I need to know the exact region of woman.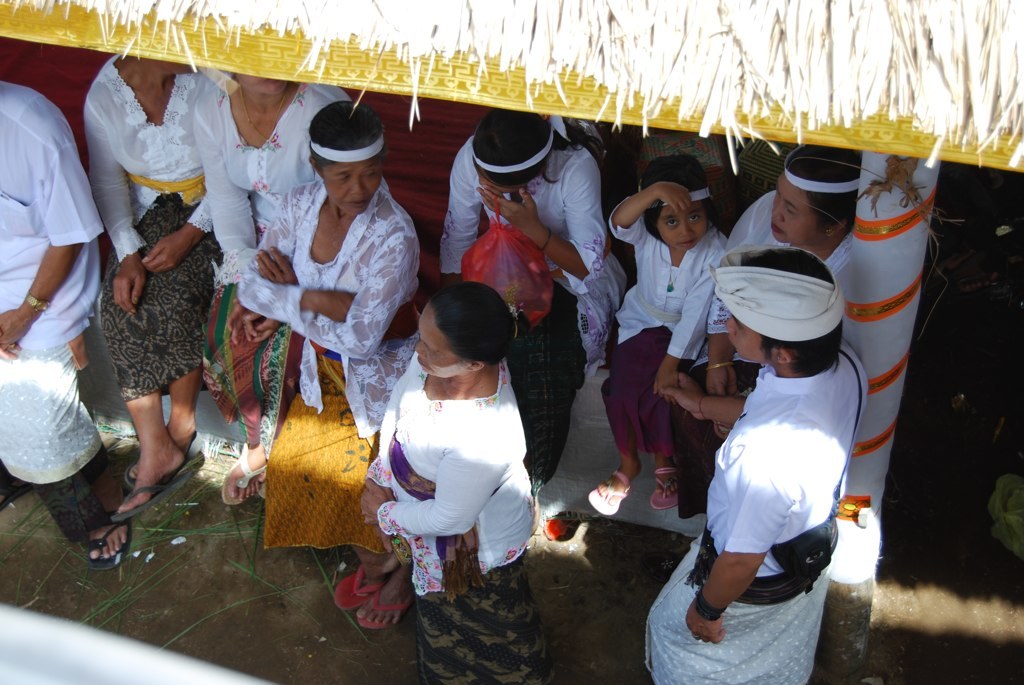
Region: {"x1": 442, "y1": 106, "x2": 629, "y2": 535}.
